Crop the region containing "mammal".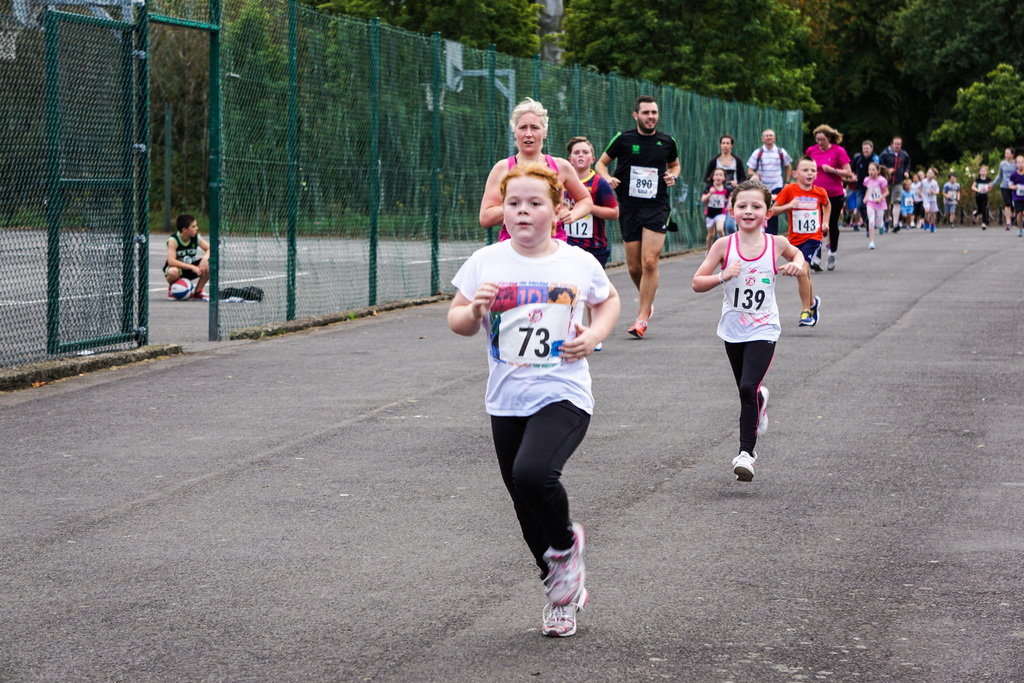
Crop region: [900, 177, 913, 226].
